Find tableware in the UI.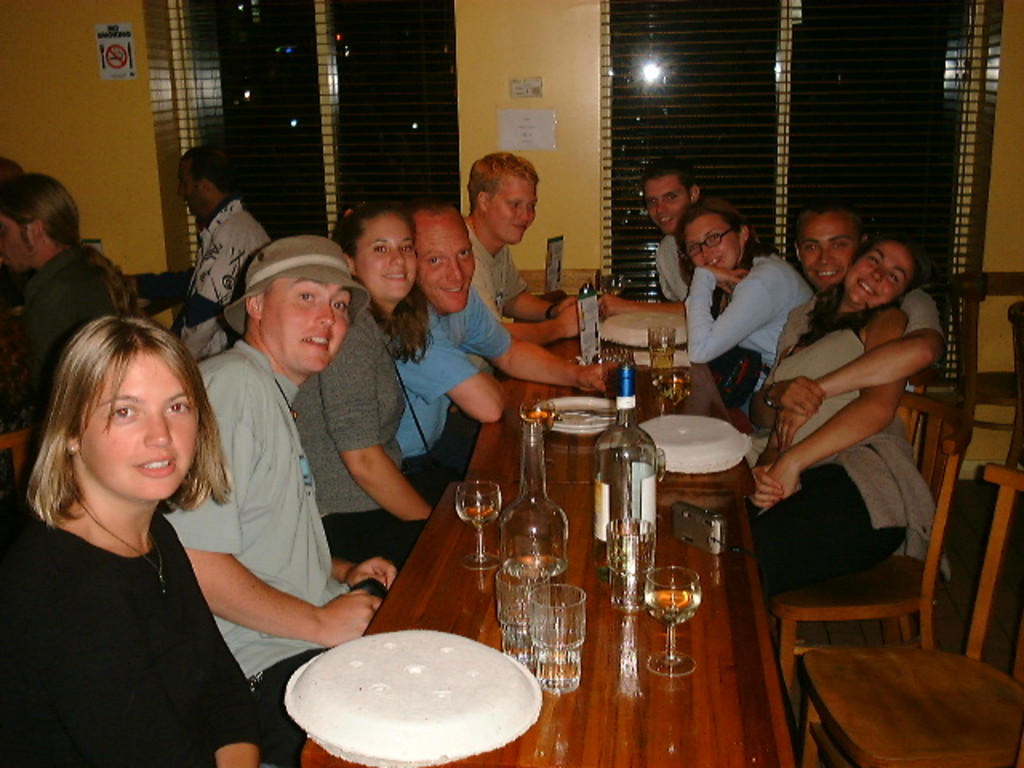
UI element at <bbox>594, 368, 659, 570</bbox>.
